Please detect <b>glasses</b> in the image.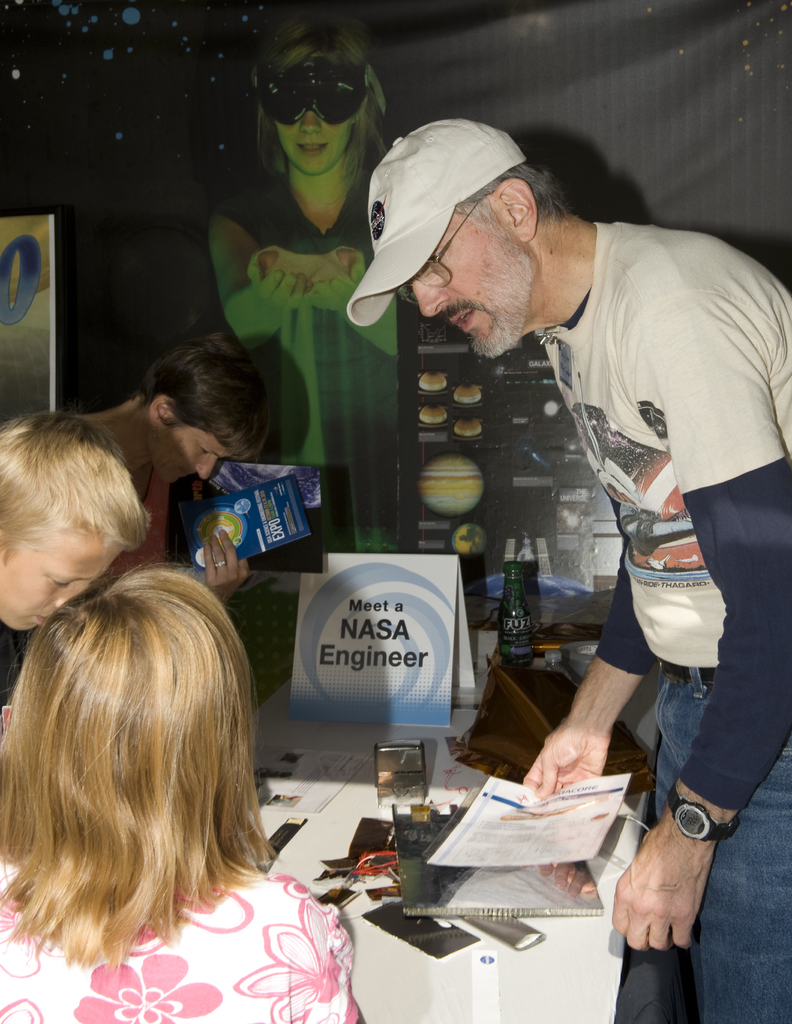
bbox(395, 193, 482, 302).
